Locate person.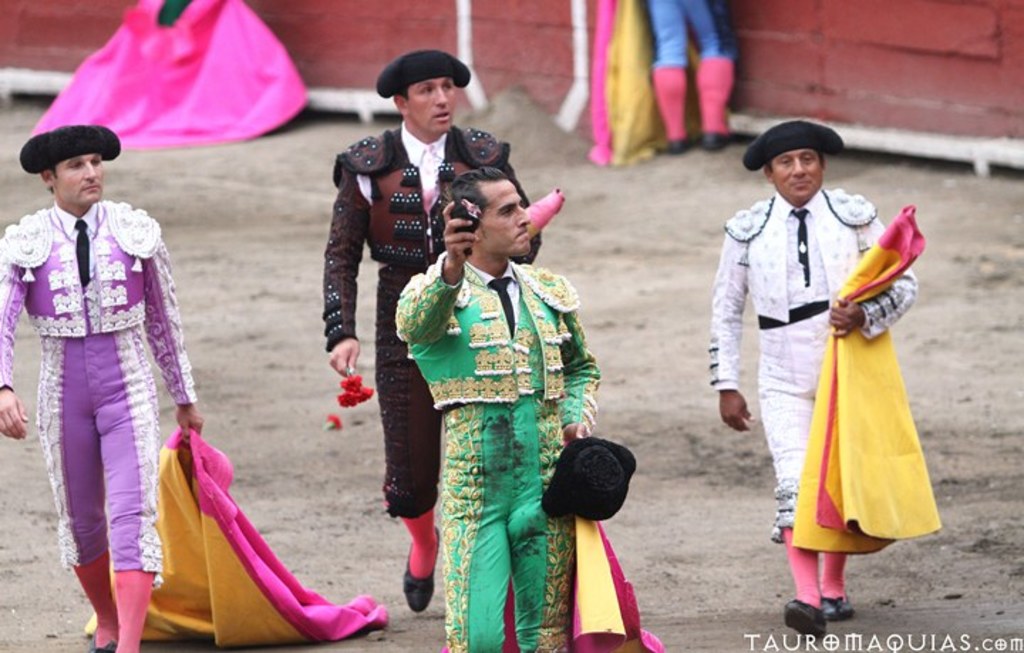
Bounding box: bbox=(383, 148, 603, 652).
